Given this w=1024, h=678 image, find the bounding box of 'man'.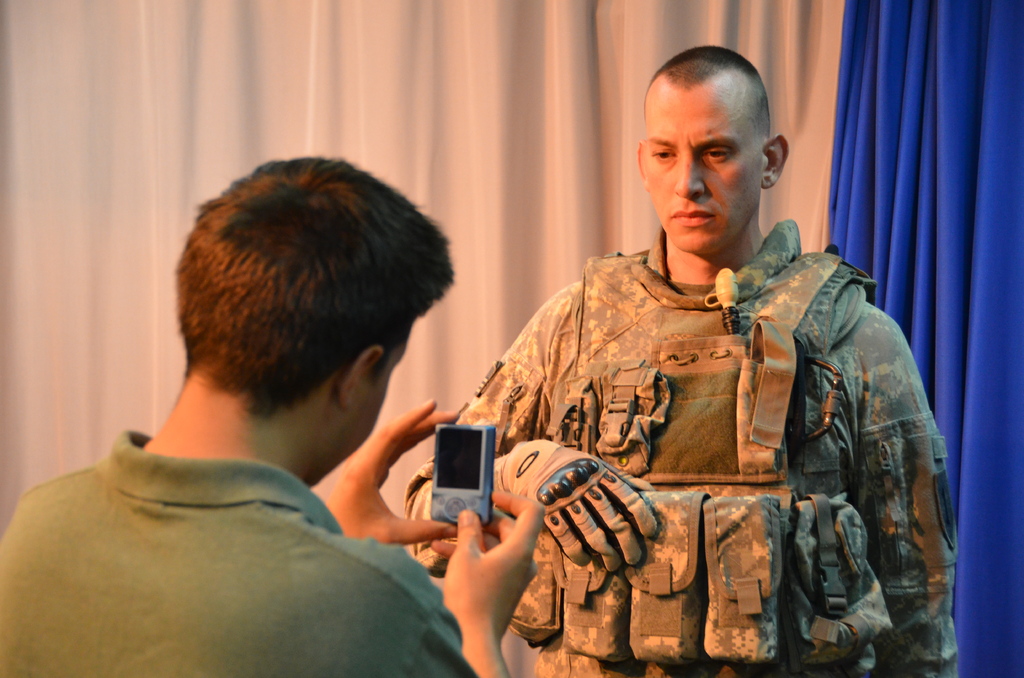
0,154,547,677.
